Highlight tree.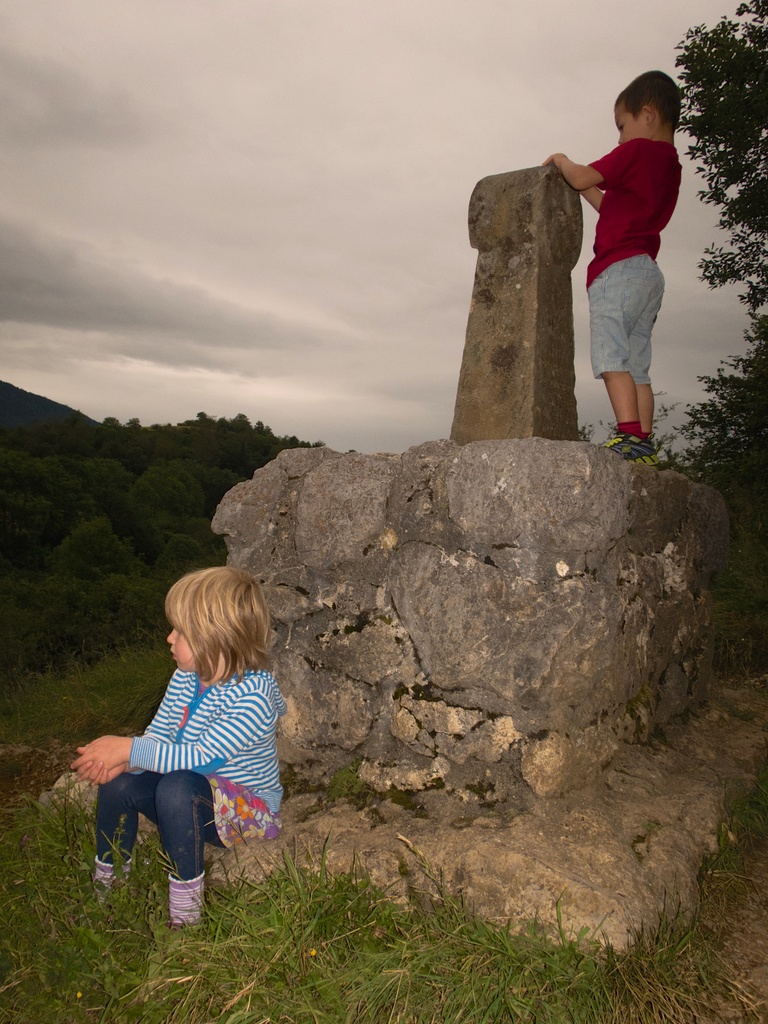
Highlighted region: box(653, 0, 767, 509).
